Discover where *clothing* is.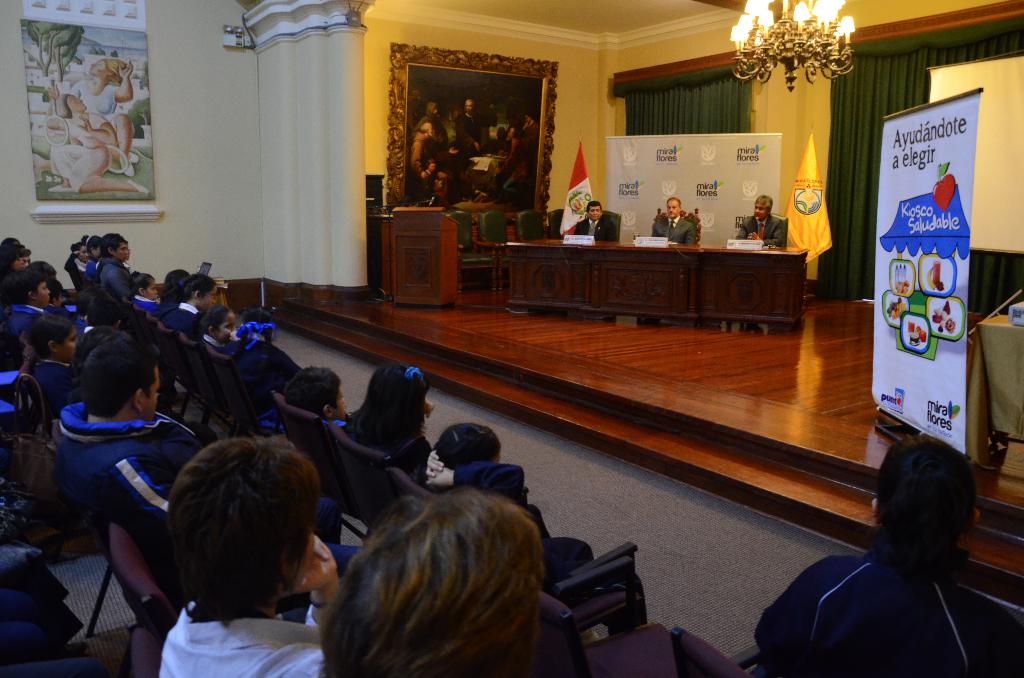
Discovered at [x1=4, y1=654, x2=105, y2=677].
